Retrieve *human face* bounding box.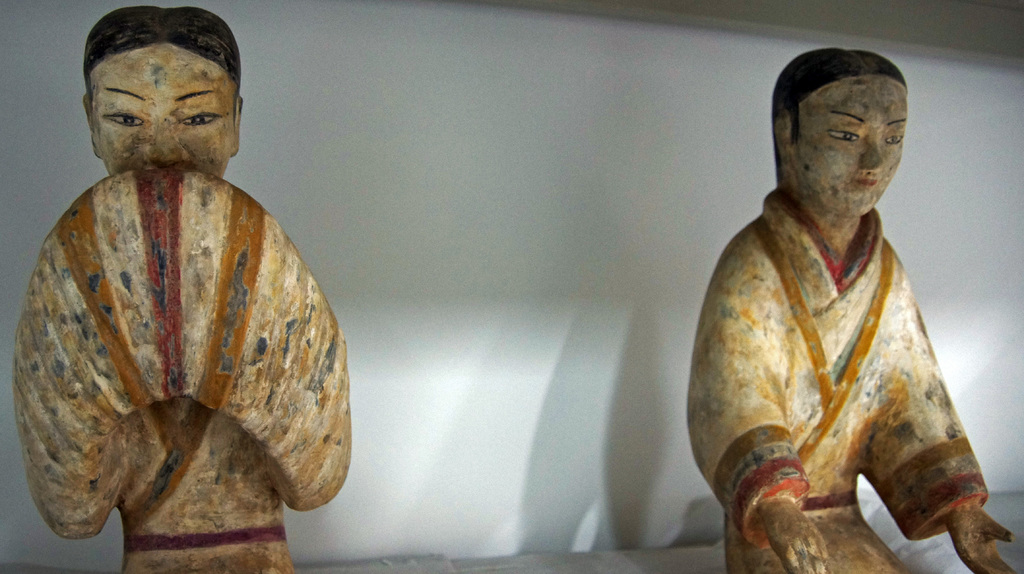
Bounding box: [792,79,908,218].
